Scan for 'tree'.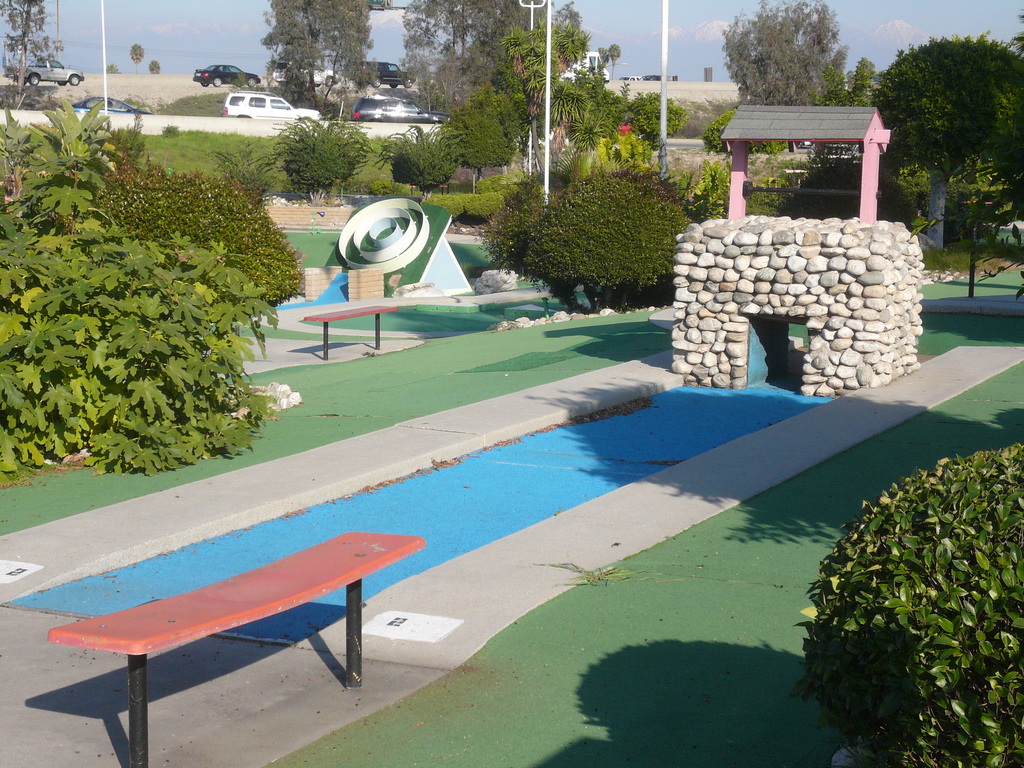
Scan result: box=[724, 0, 845, 108].
